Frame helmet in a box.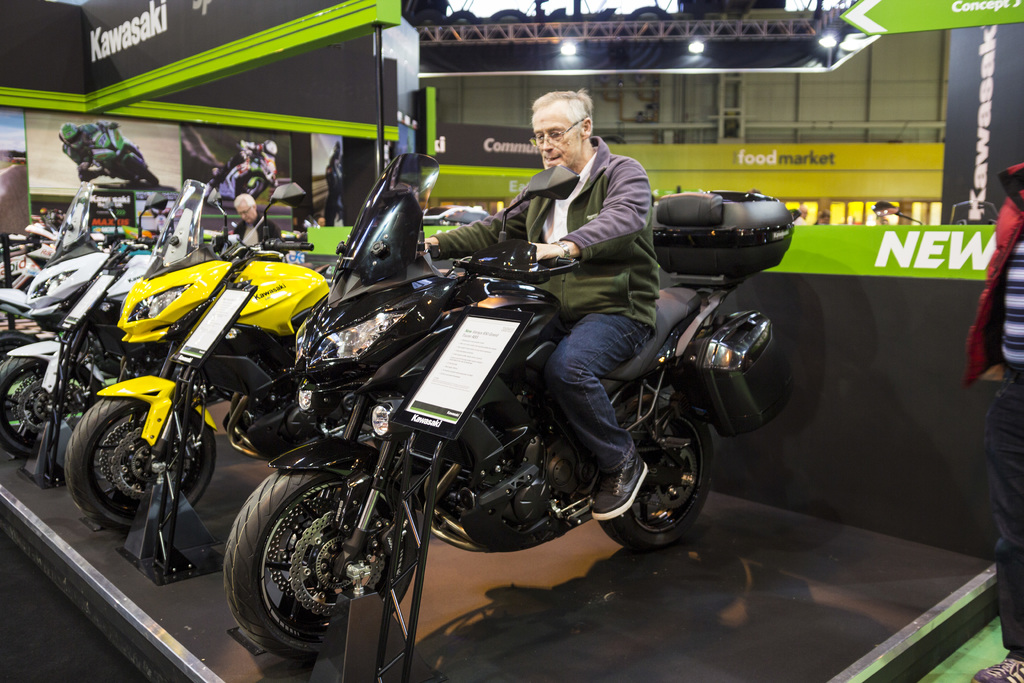
l=60, t=119, r=87, b=149.
